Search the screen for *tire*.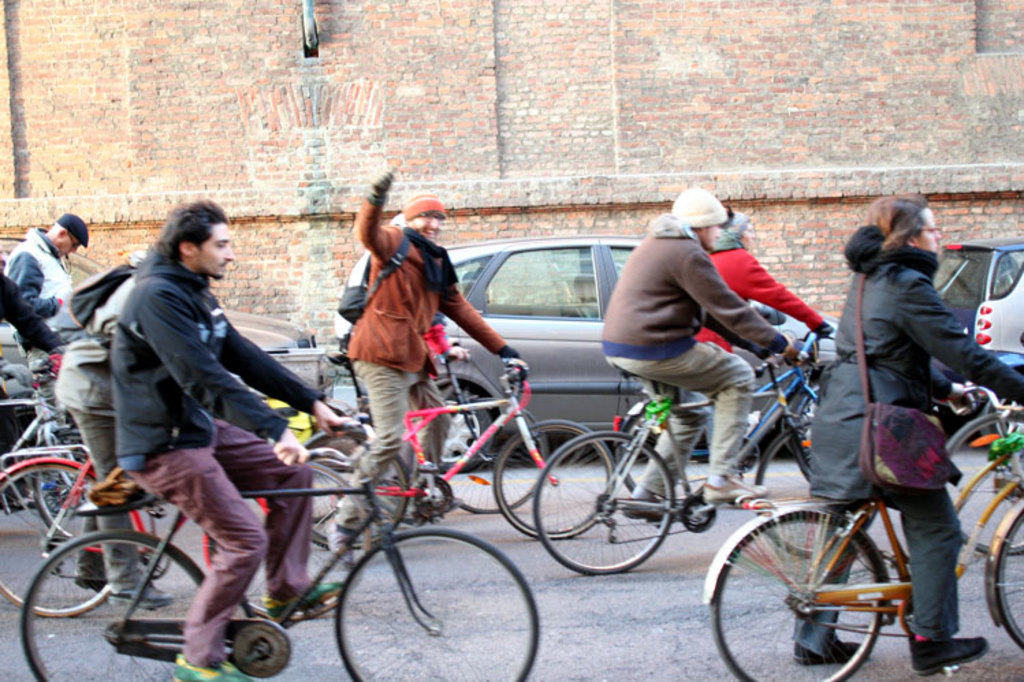
Found at box(980, 394, 1023, 459).
